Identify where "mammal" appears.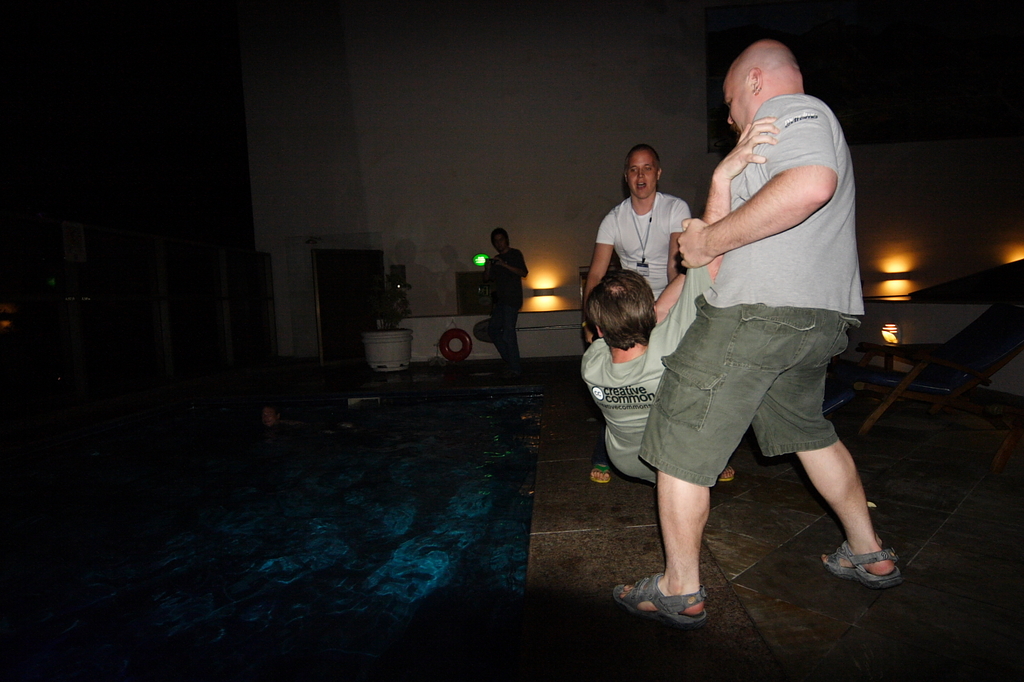
Appears at {"left": 485, "top": 225, "right": 530, "bottom": 373}.
